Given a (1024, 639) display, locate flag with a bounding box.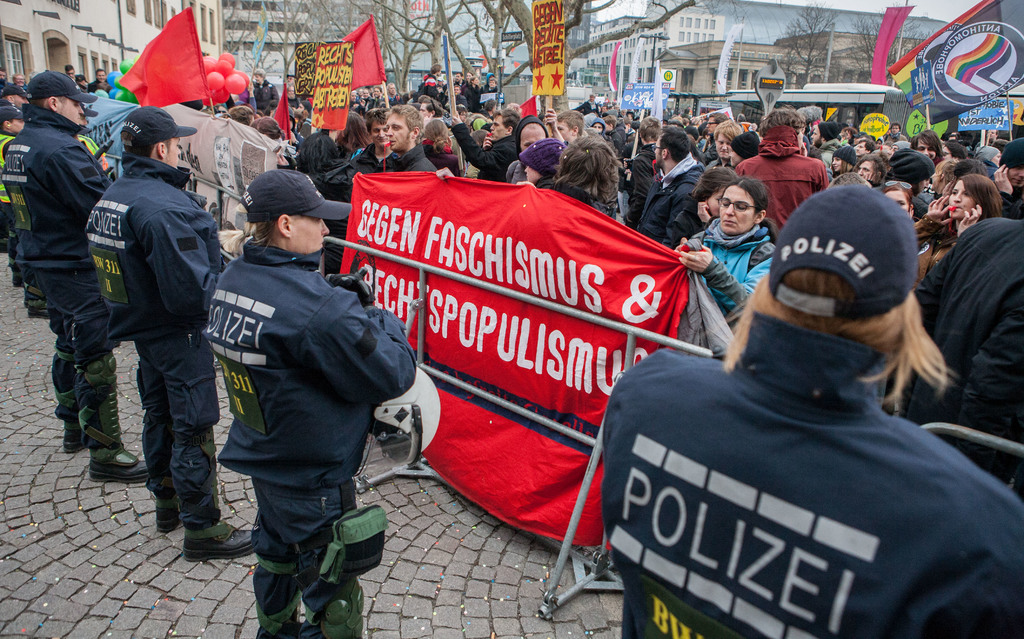
Located: [867, 4, 913, 86].
